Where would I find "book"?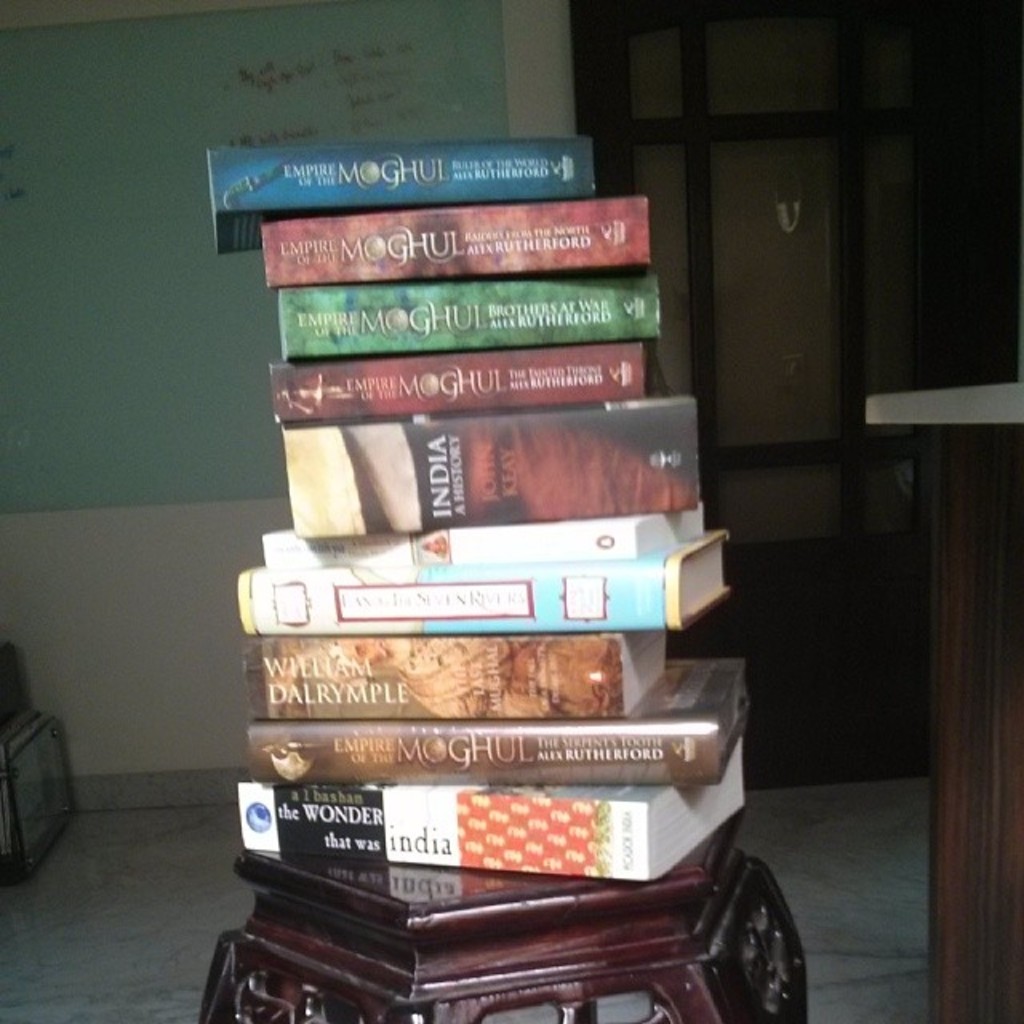
At [left=210, top=141, right=595, bottom=262].
